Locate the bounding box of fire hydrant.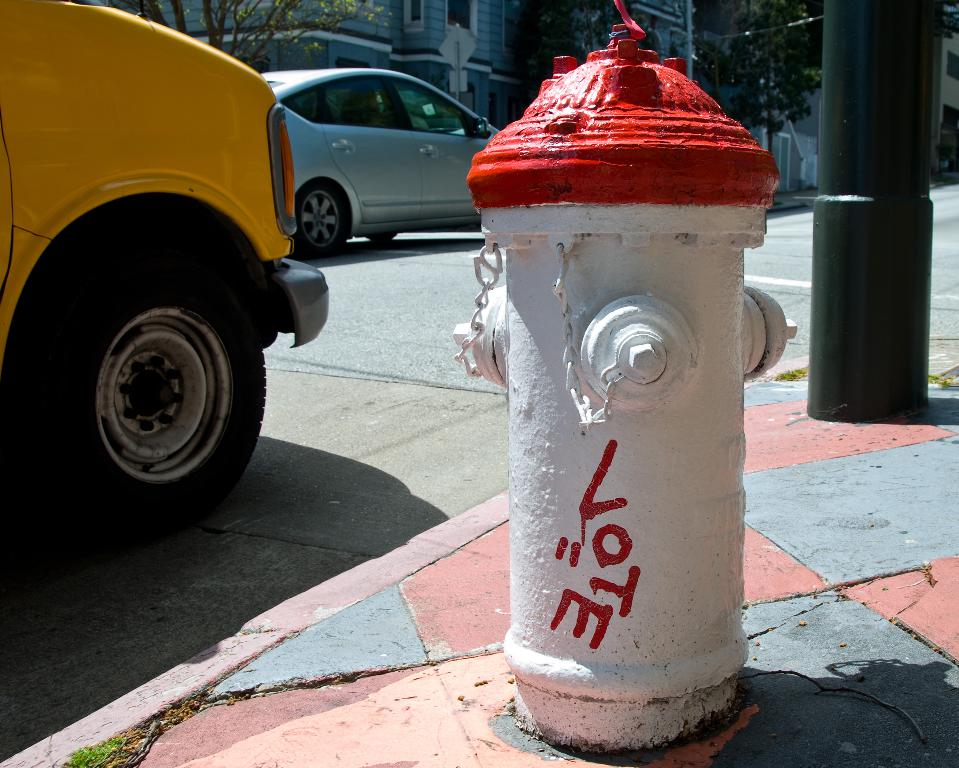
Bounding box: l=450, t=23, r=798, b=755.
